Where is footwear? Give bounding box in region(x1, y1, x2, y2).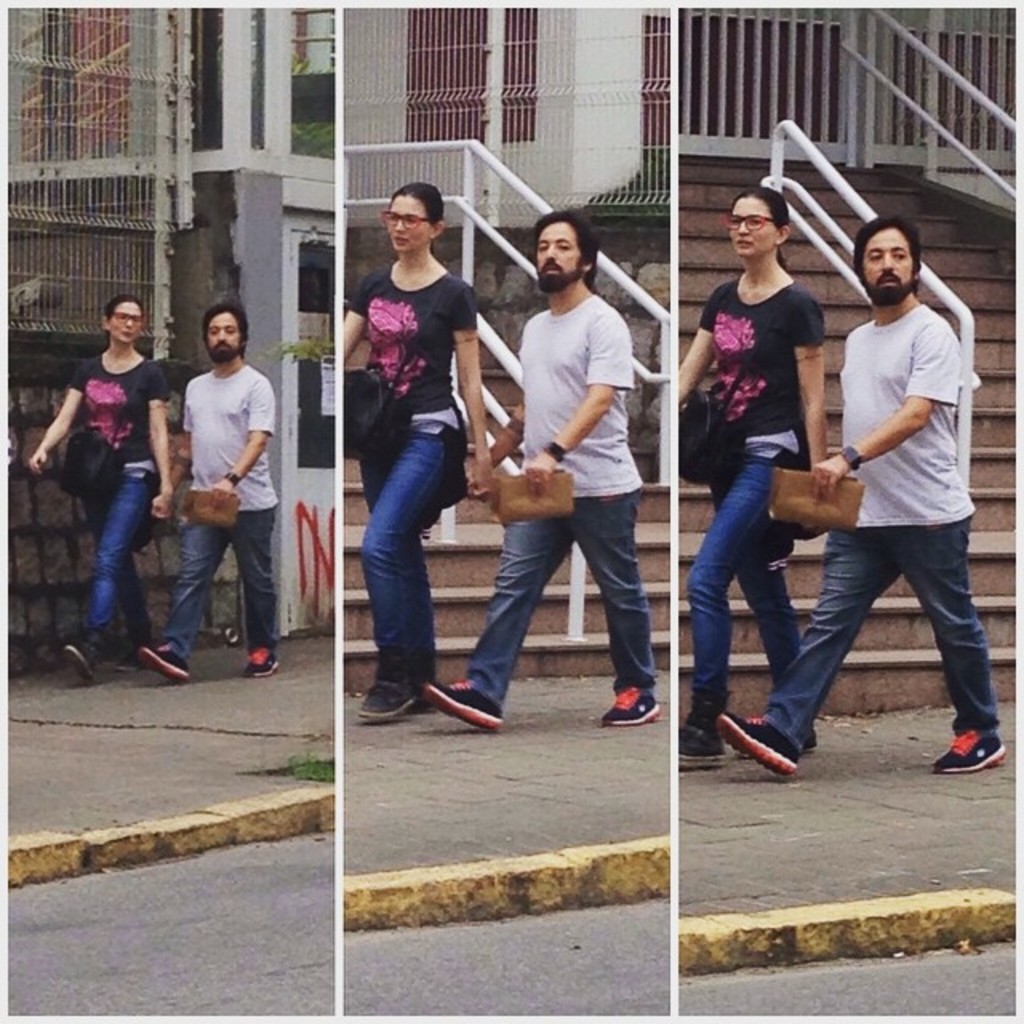
region(722, 714, 797, 784).
